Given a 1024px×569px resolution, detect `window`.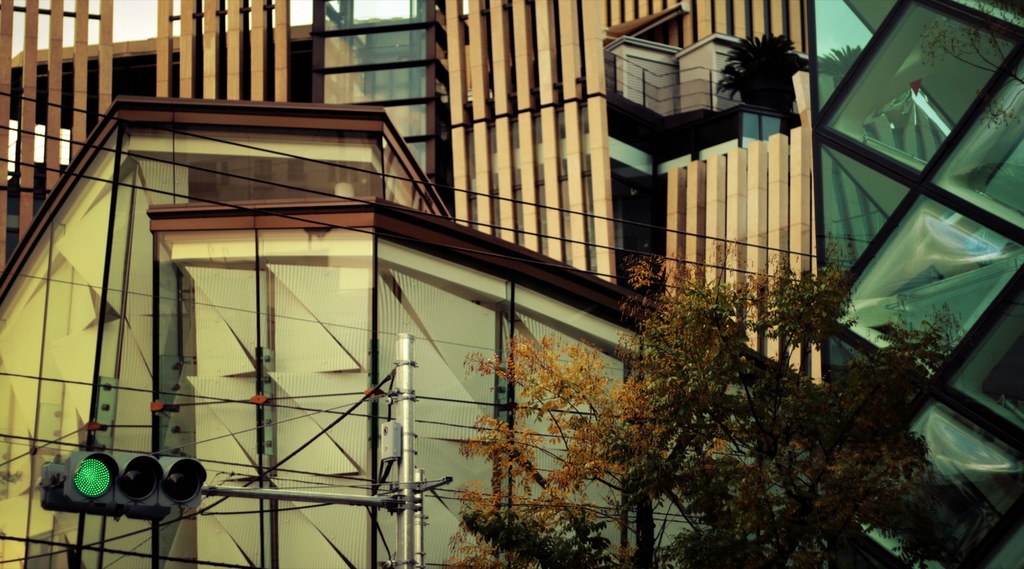
box(824, 0, 1023, 183).
